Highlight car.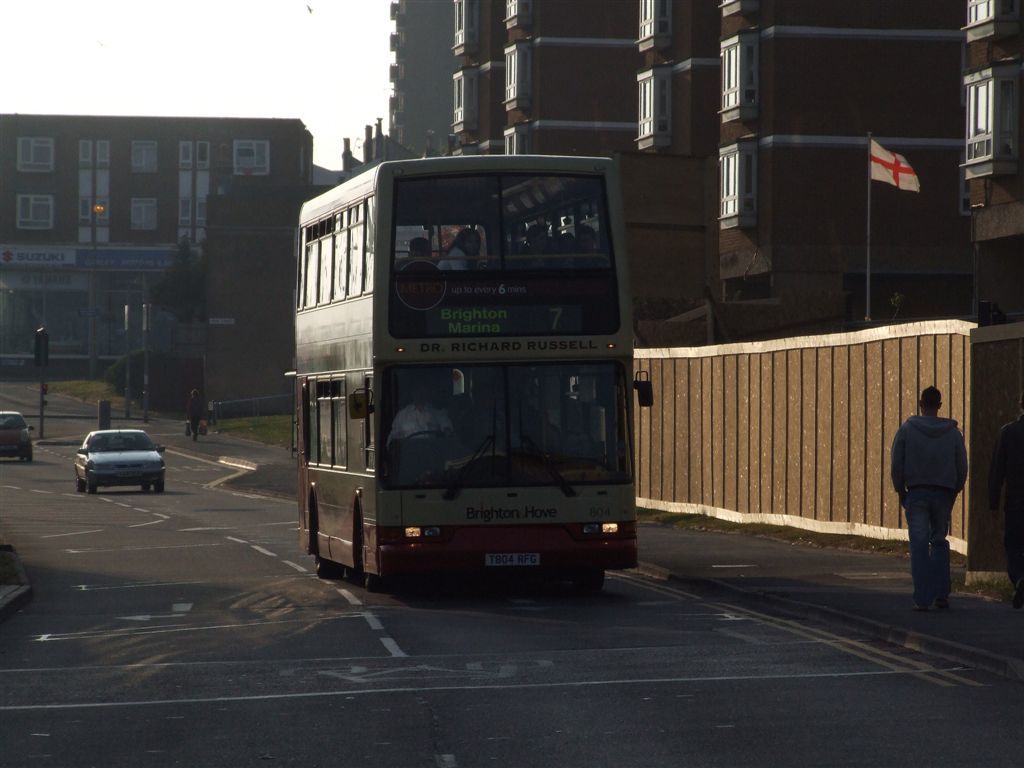
Highlighted region: {"x1": 71, "y1": 428, "x2": 164, "y2": 494}.
